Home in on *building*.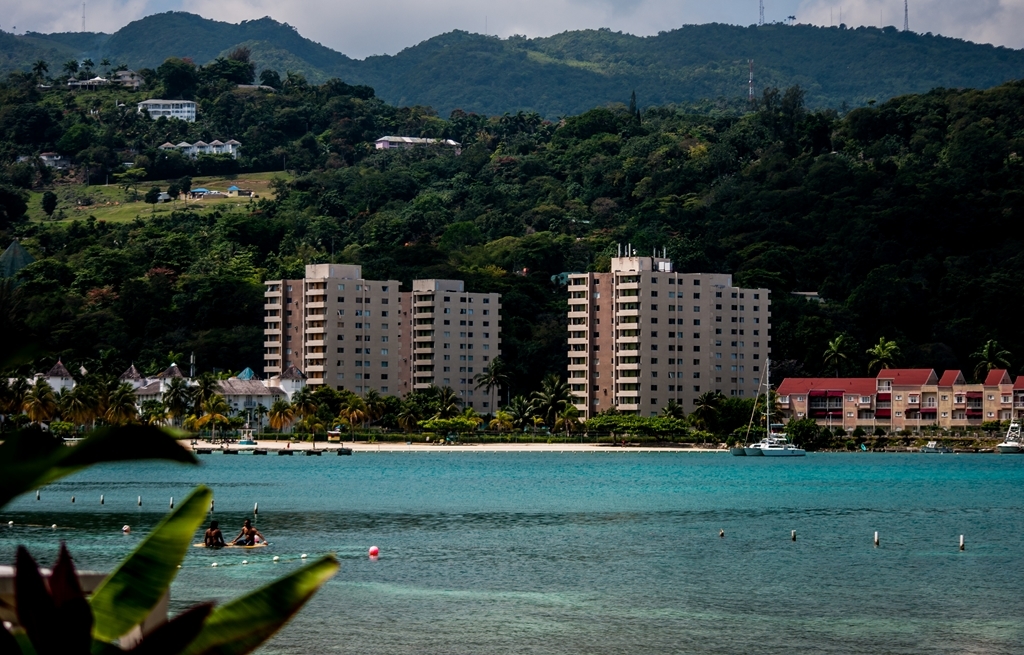
Homed in at {"left": 771, "top": 369, "right": 1023, "bottom": 435}.
